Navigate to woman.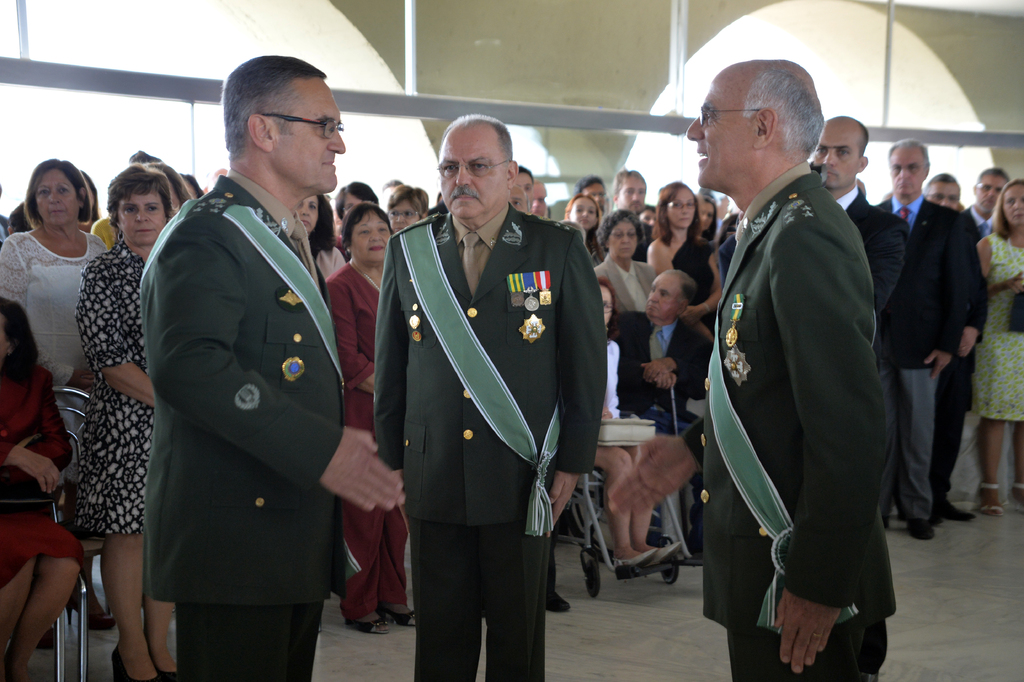
Navigation target: crop(645, 174, 726, 350).
